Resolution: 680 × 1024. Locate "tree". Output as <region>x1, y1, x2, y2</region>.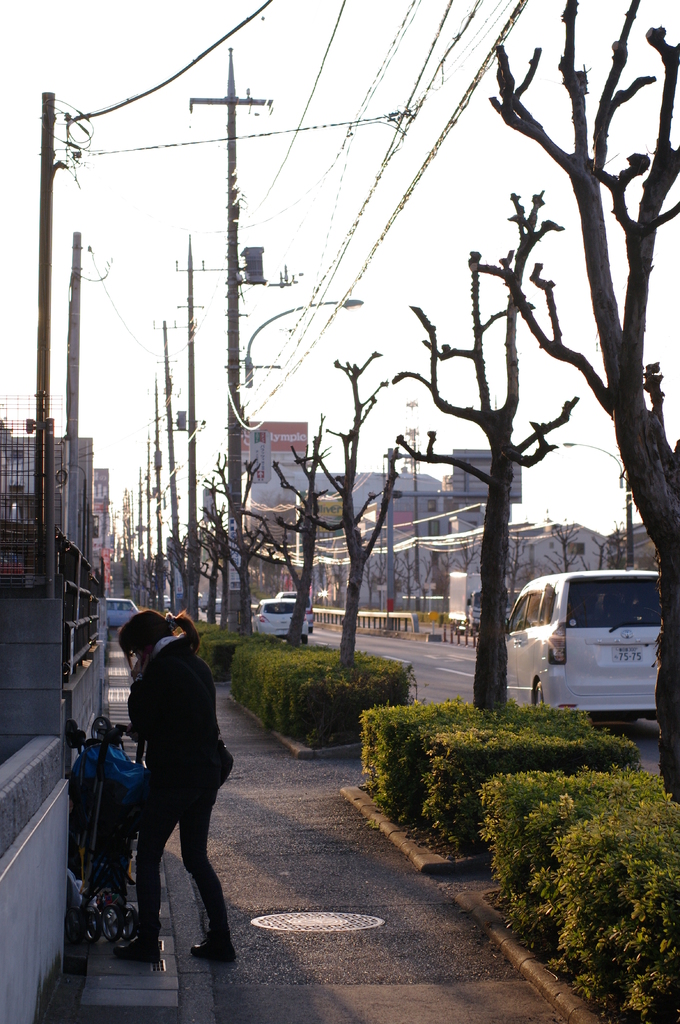
<region>315, 351, 399, 666</region>.
